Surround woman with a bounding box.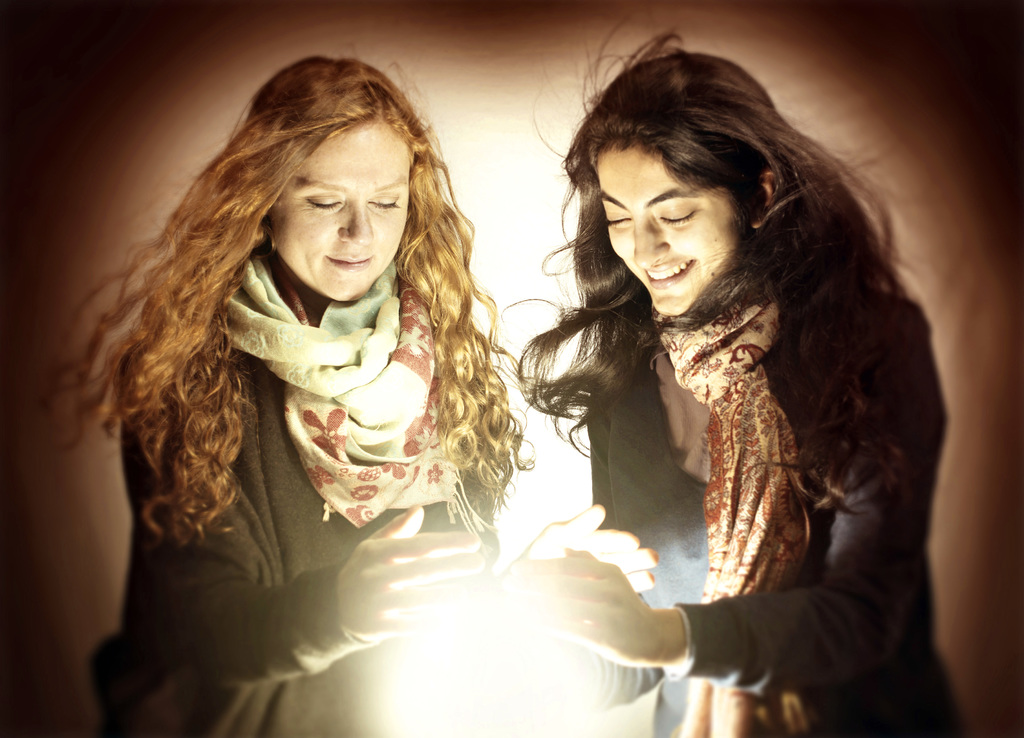
locate(82, 72, 556, 714).
